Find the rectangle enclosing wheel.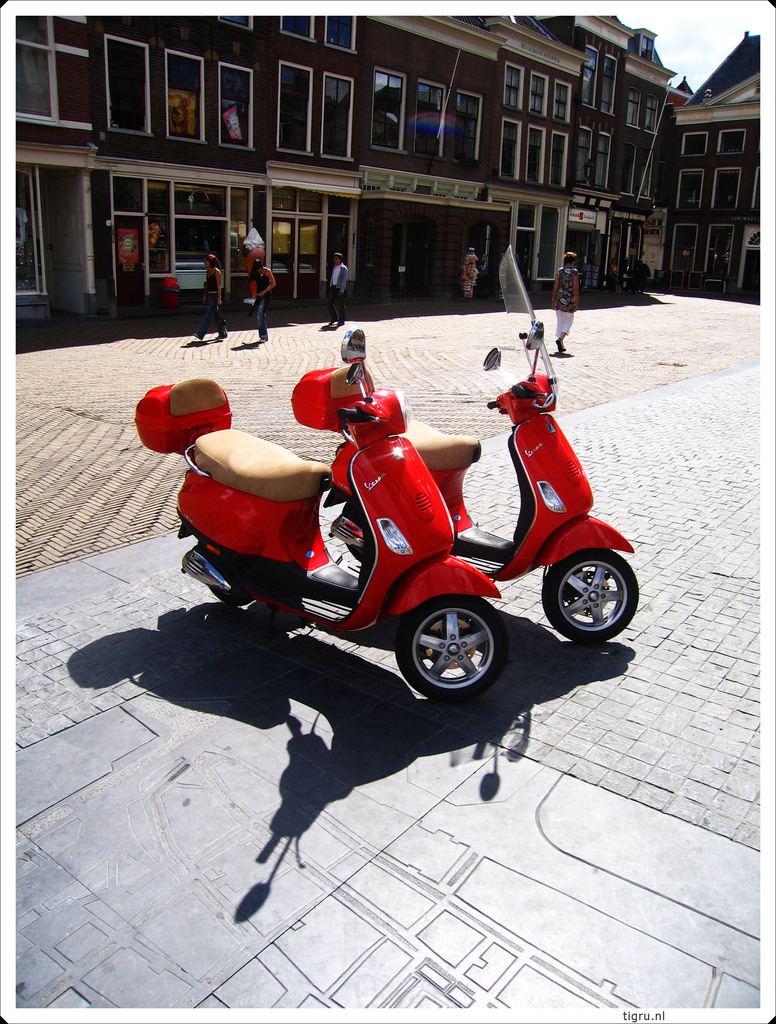
(left=405, top=605, right=506, bottom=692).
